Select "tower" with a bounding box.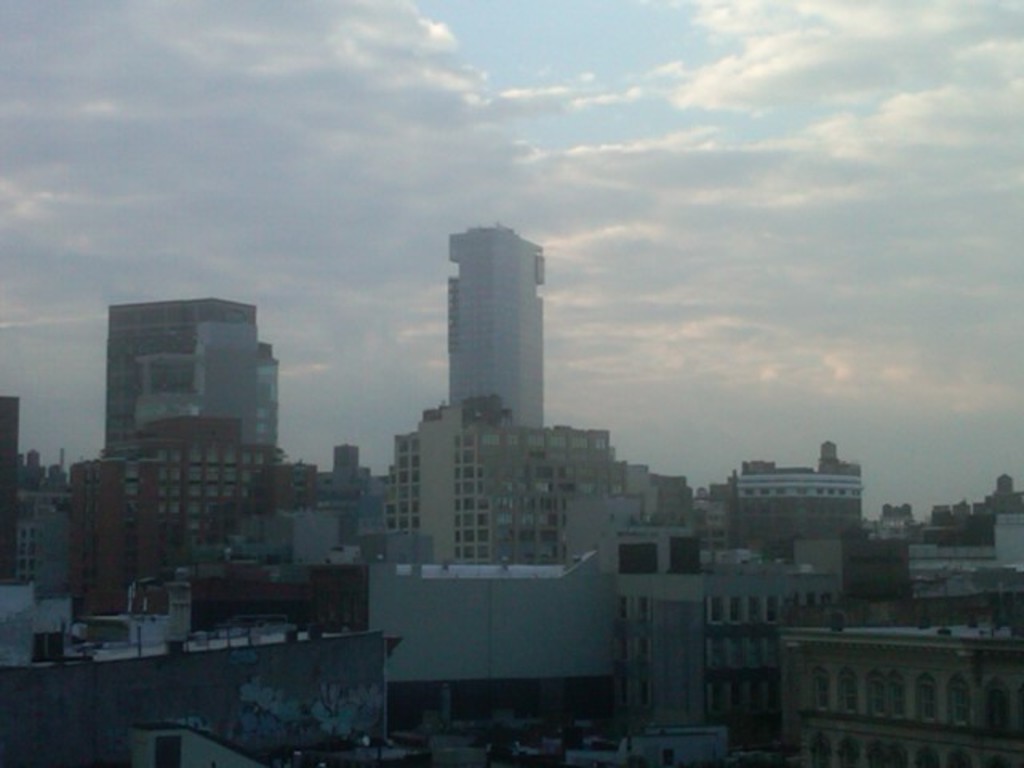
l=109, t=296, r=277, b=453.
